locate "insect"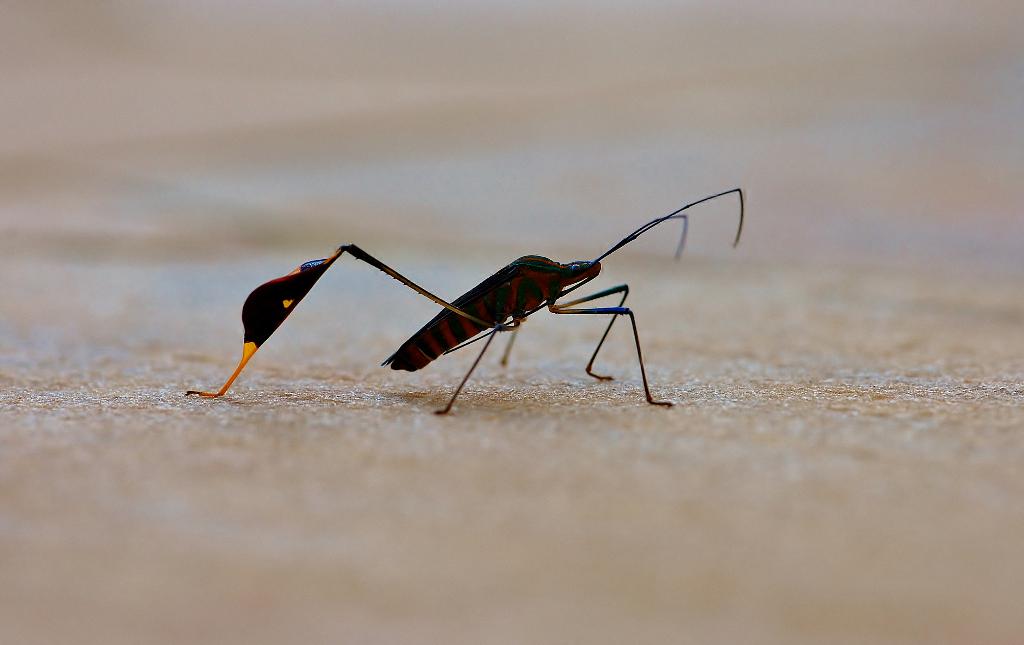
<bbox>186, 184, 748, 413</bbox>
